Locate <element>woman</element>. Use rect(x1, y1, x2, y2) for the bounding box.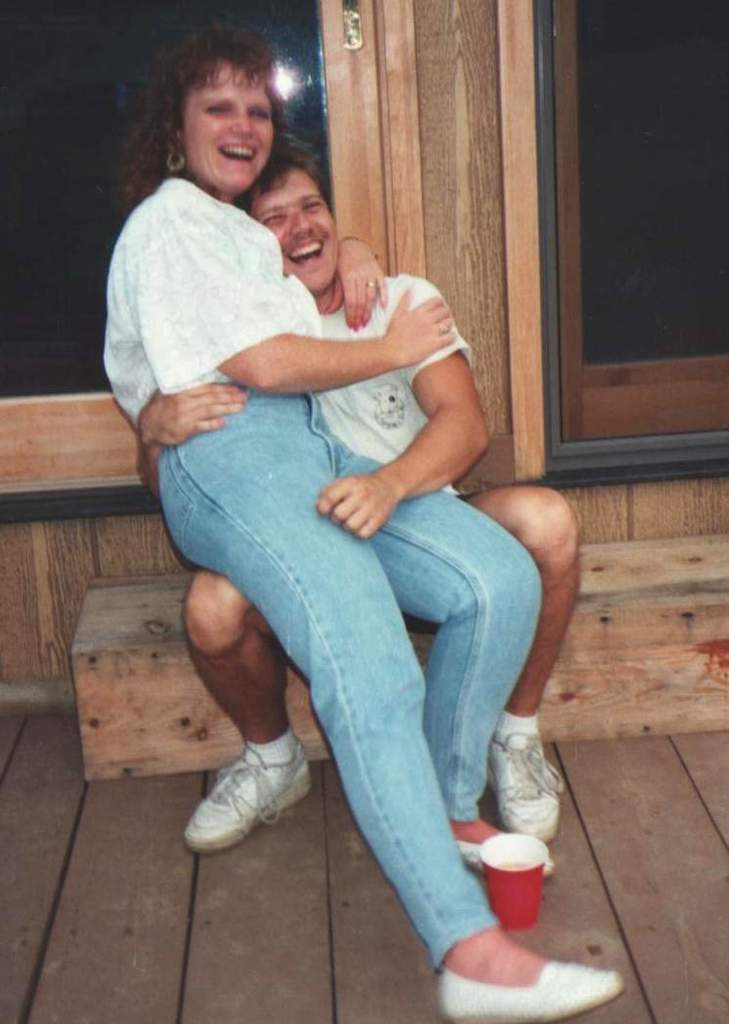
rect(98, 25, 619, 1023).
